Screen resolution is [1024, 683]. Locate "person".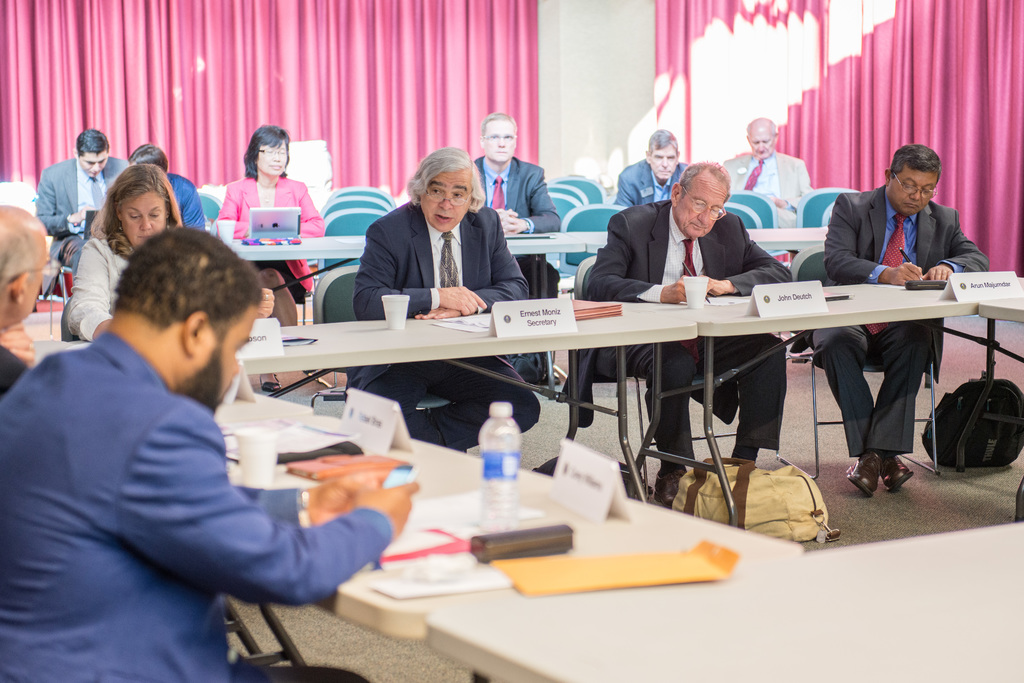
x1=29 y1=121 x2=127 y2=291.
